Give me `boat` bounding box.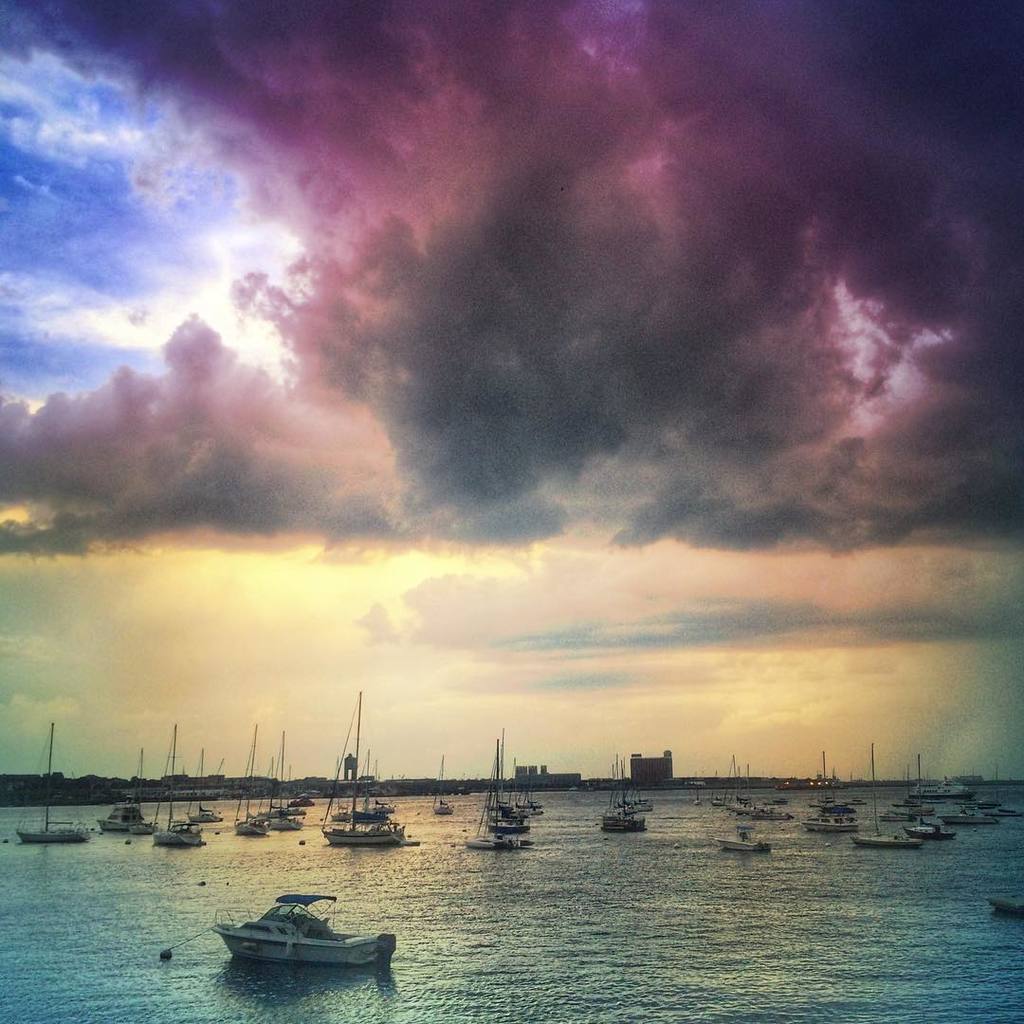
[320, 682, 424, 847].
